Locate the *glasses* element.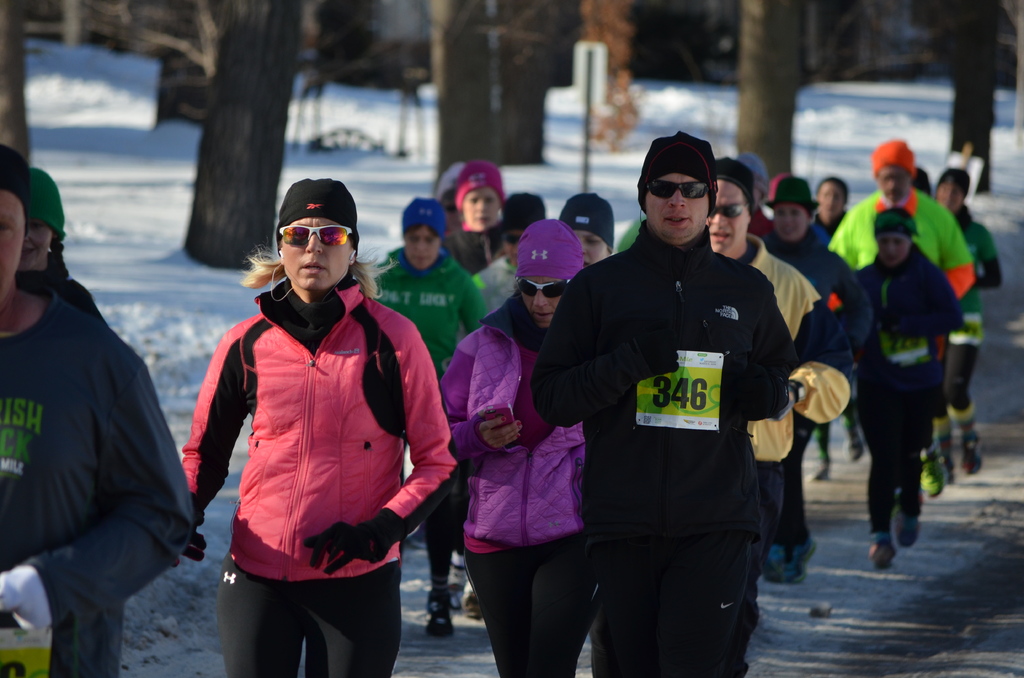
Element bbox: 275, 221, 356, 252.
